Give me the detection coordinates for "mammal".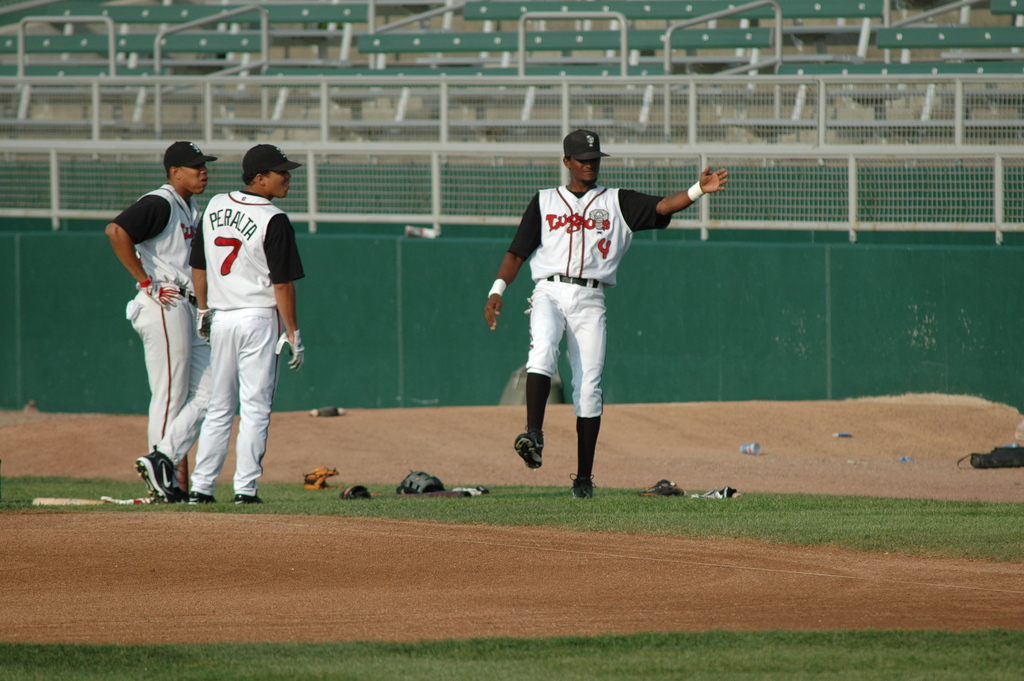
{"left": 486, "top": 125, "right": 728, "bottom": 498}.
